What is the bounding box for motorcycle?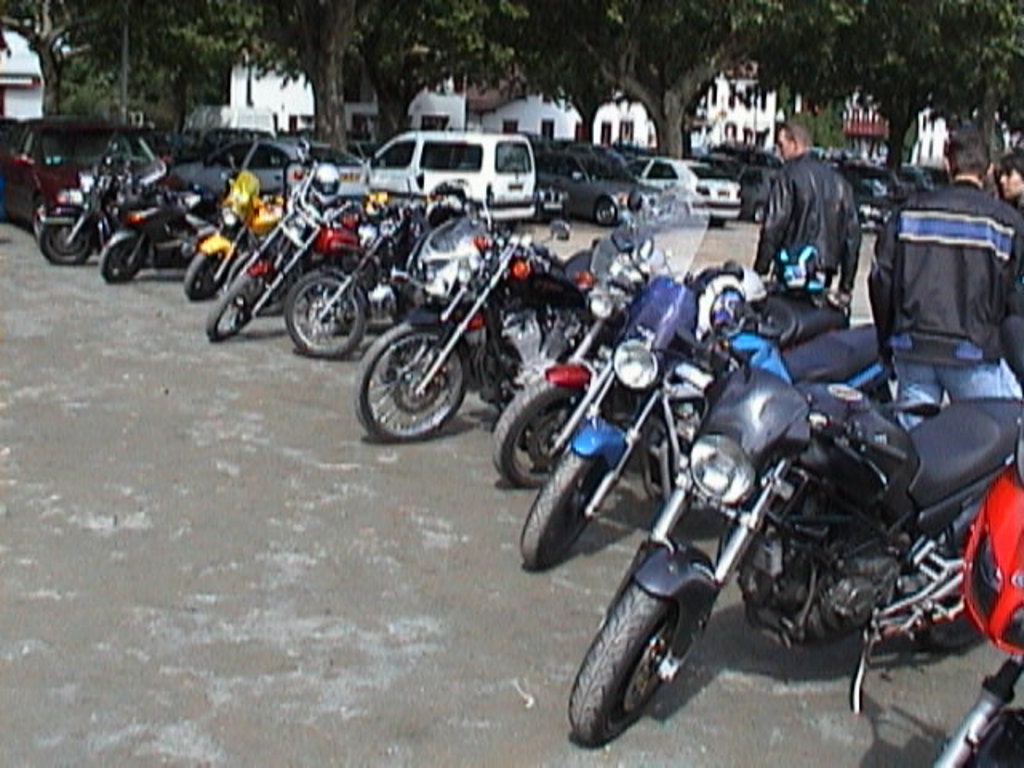
[35,133,139,264].
